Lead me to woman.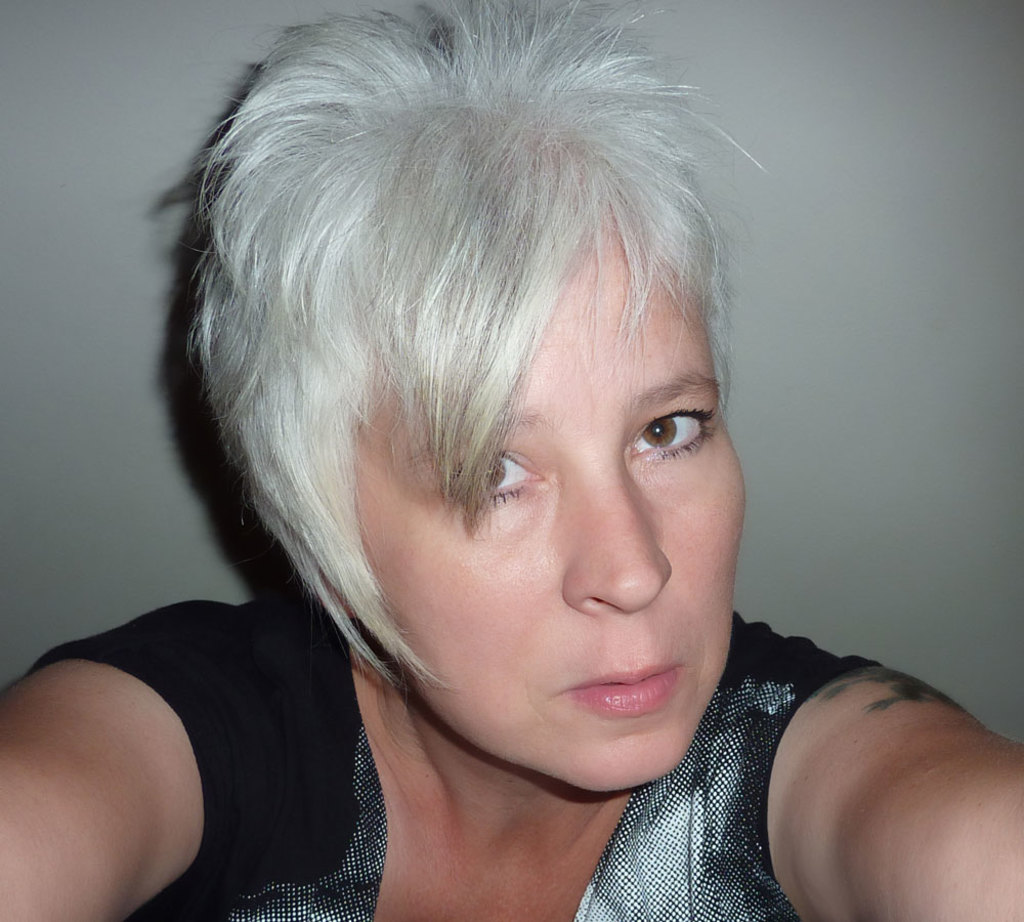
Lead to {"left": 75, "top": 0, "right": 835, "bottom": 897}.
